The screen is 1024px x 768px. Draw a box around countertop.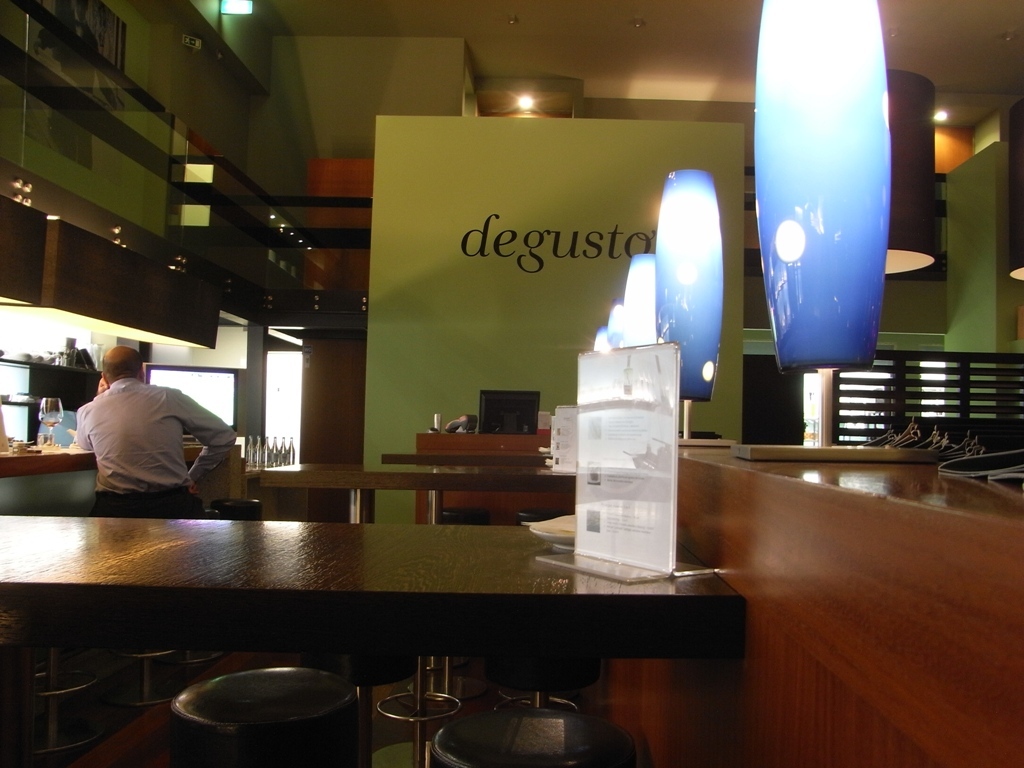
select_region(0, 441, 242, 480).
